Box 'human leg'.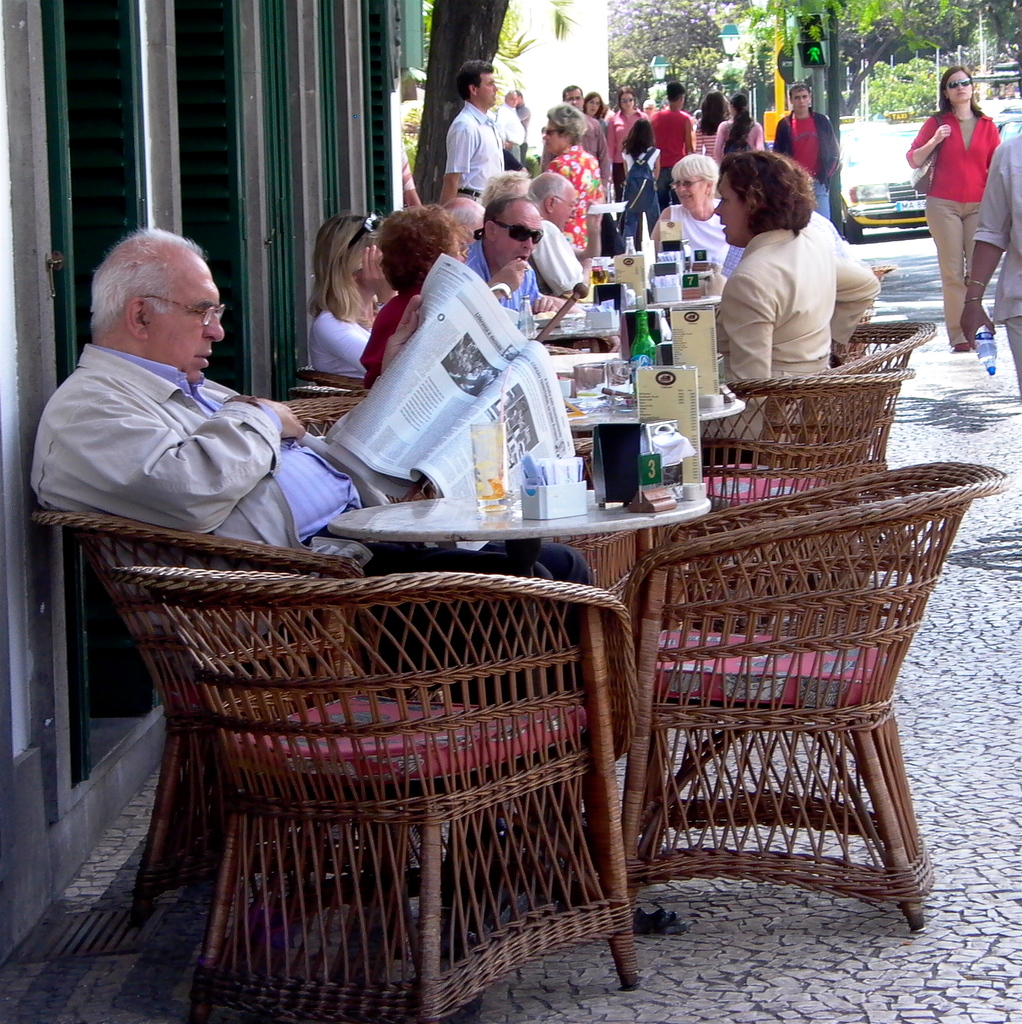
box(923, 210, 964, 355).
